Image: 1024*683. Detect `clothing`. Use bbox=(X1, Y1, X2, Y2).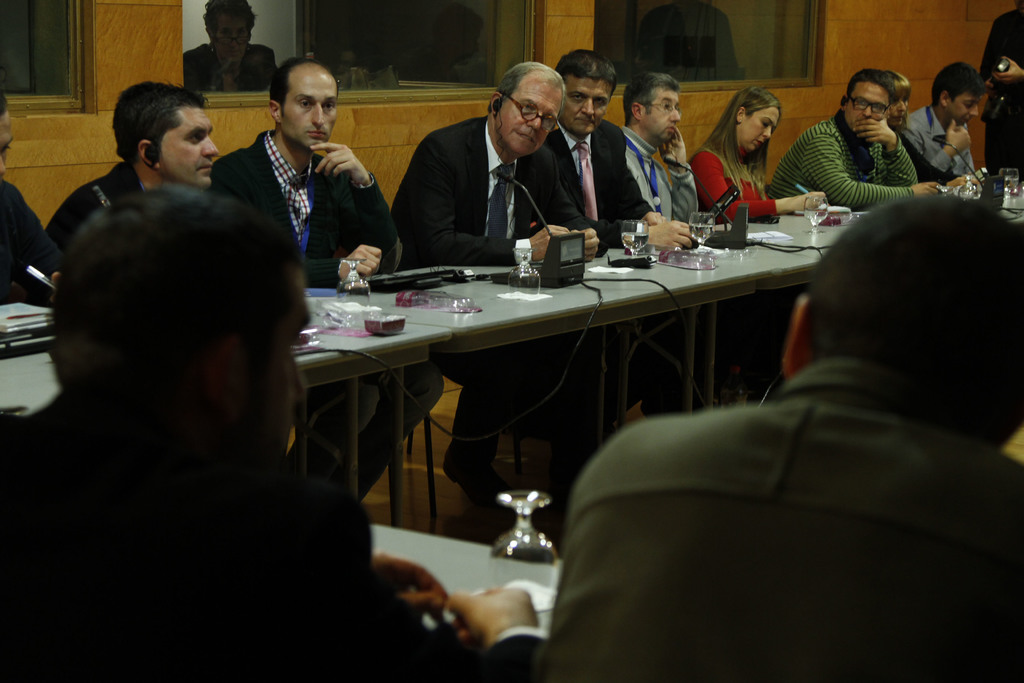
bbox=(6, 394, 543, 678).
